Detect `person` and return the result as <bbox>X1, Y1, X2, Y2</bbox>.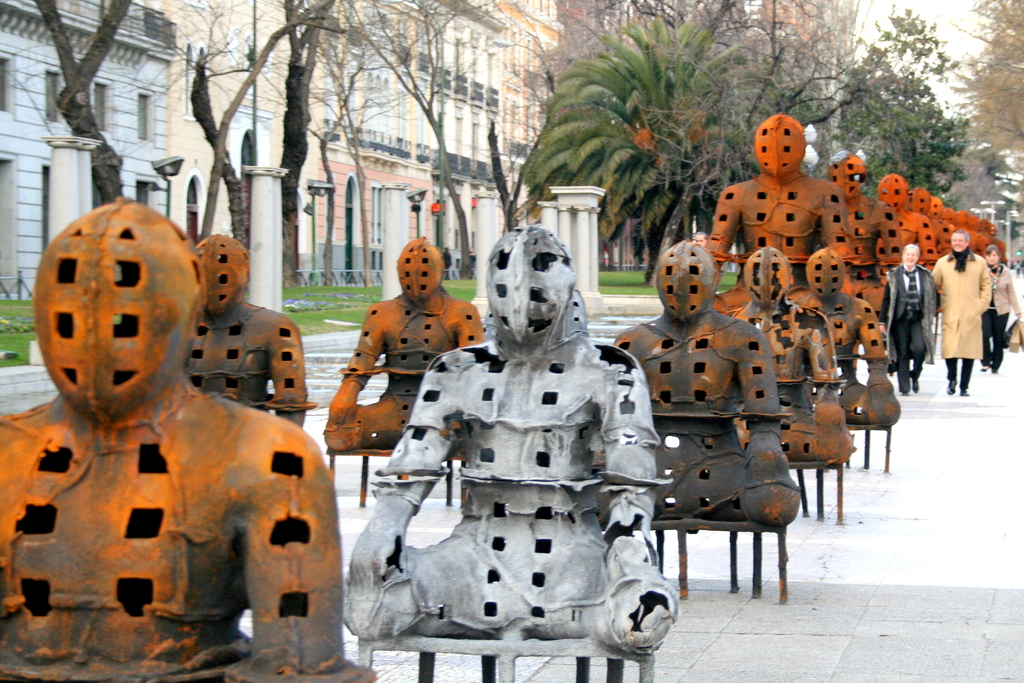
<bbox>929, 234, 986, 391</bbox>.
